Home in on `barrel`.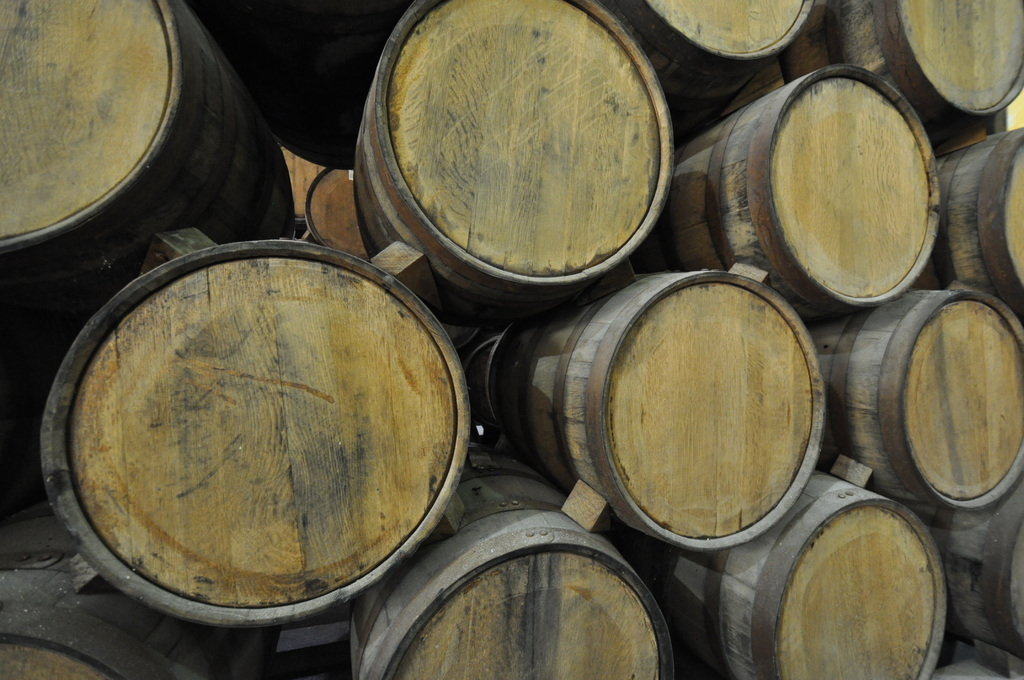
Homed in at <box>343,0,679,329</box>.
